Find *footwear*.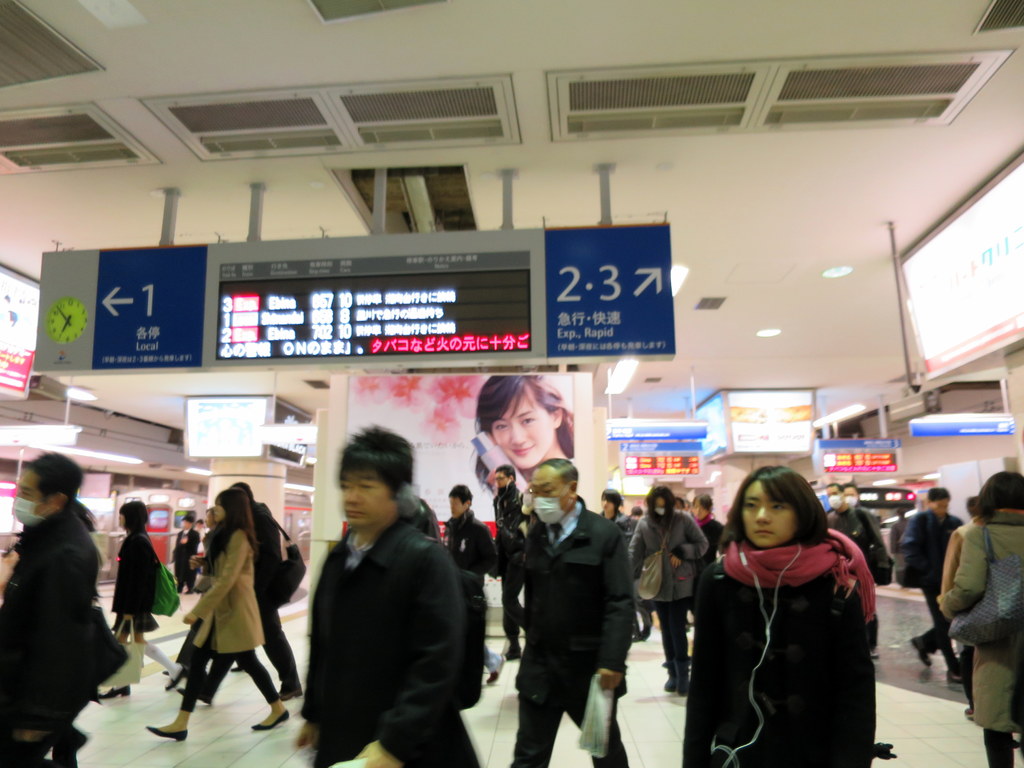
[x1=177, y1=688, x2=186, y2=694].
